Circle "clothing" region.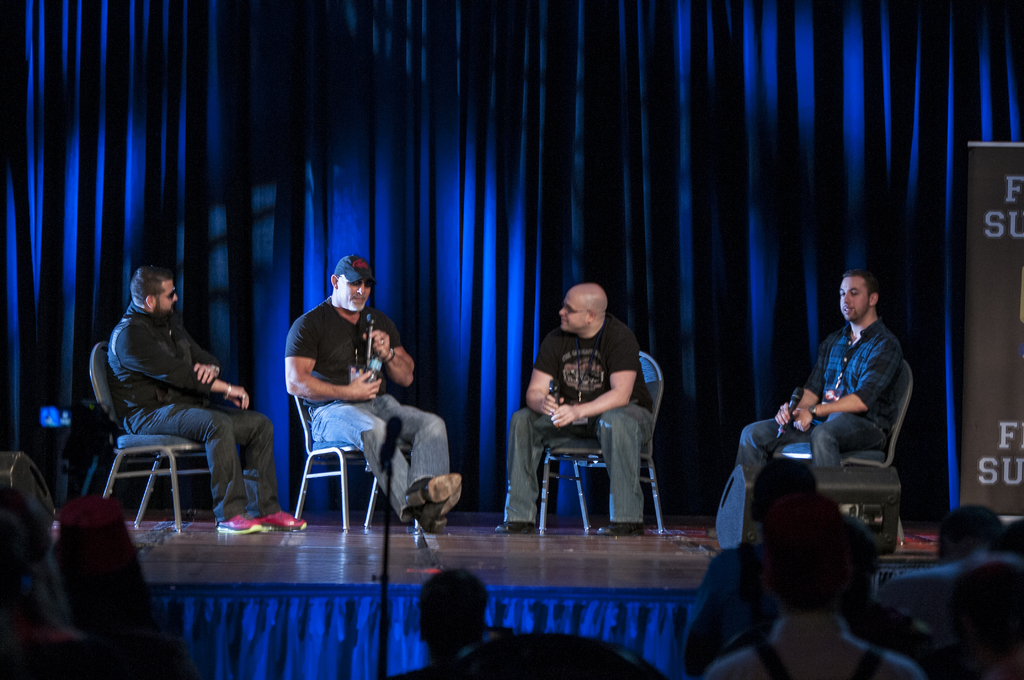
Region: x1=112 y1=386 x2=287 y2=530.
